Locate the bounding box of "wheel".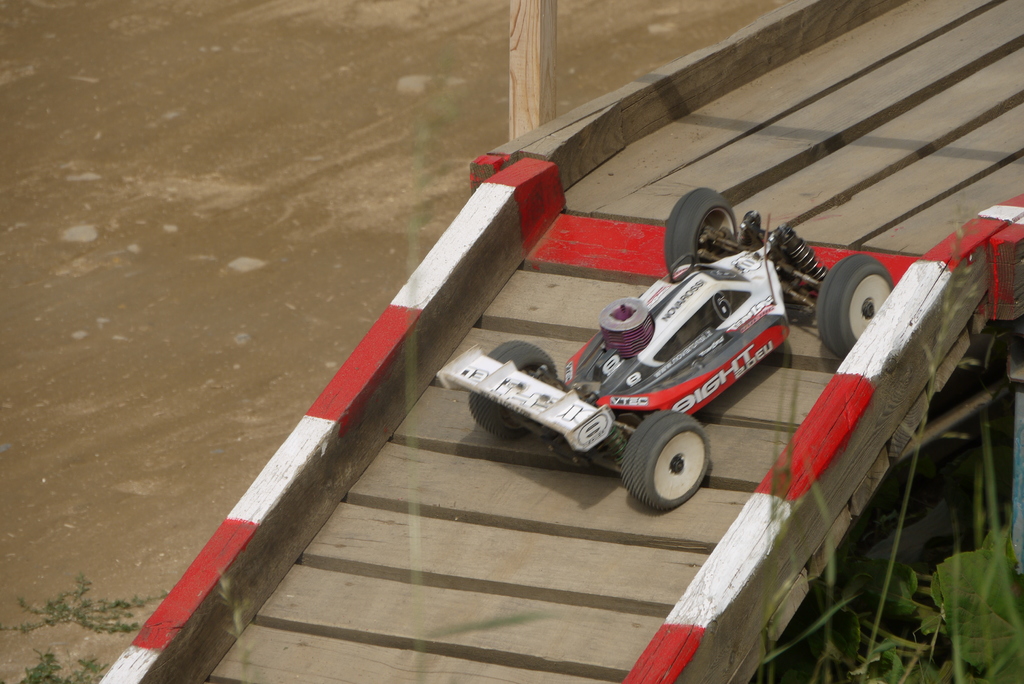
Bounding box: bbox(666, 188, 735, 273).
